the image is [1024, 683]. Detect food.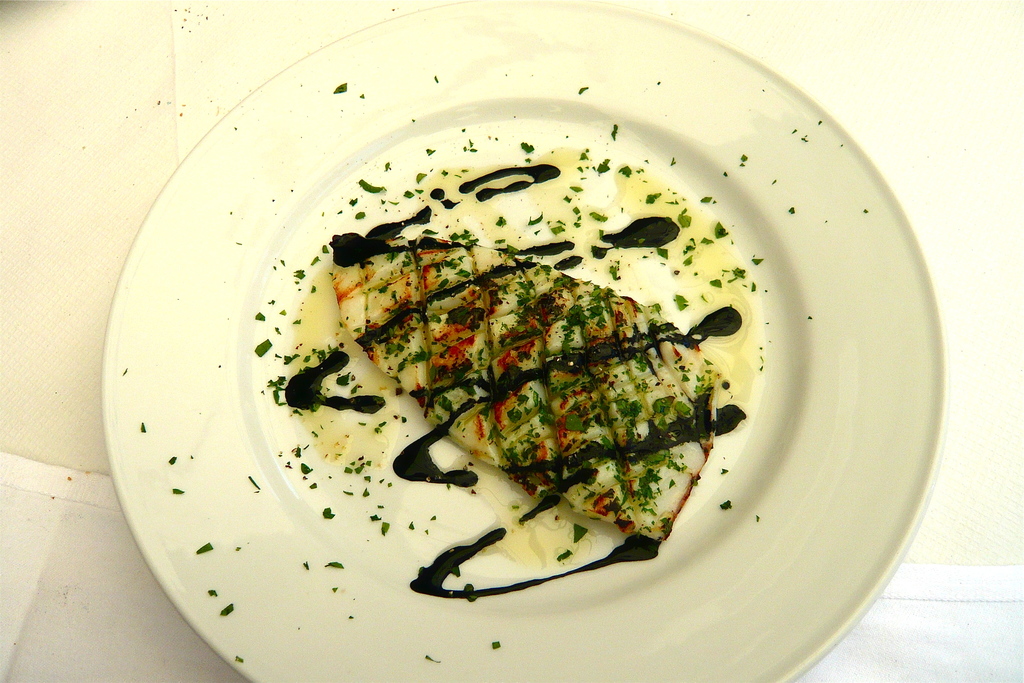
Detection: [x1=276, y1=235, x2=720, y2=585].
